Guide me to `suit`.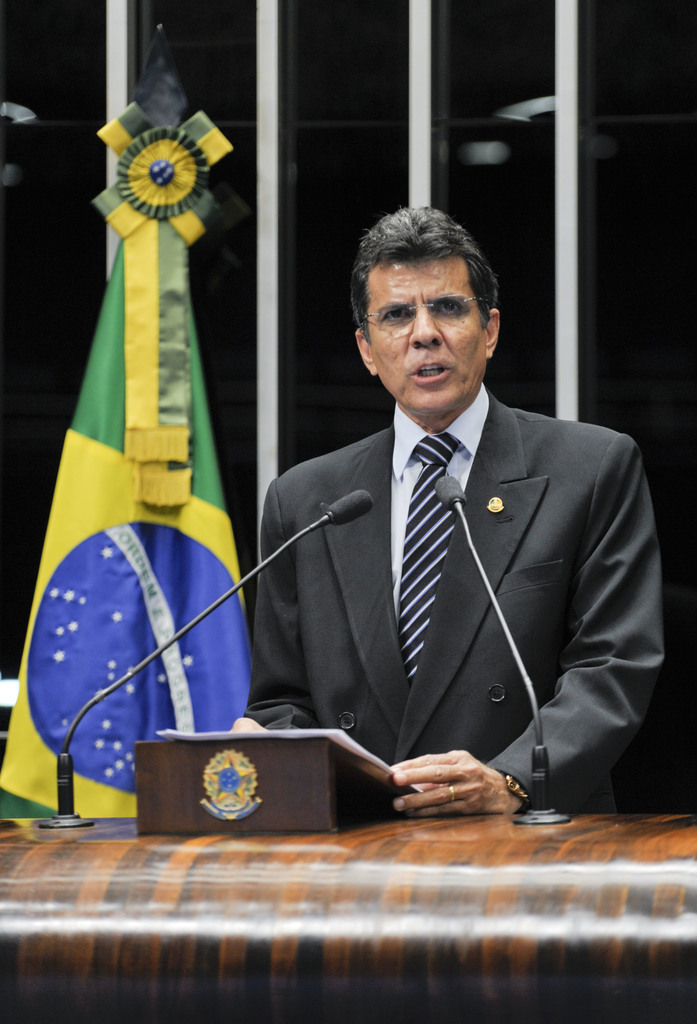
Guidance: (237, 276, 665, 826).
